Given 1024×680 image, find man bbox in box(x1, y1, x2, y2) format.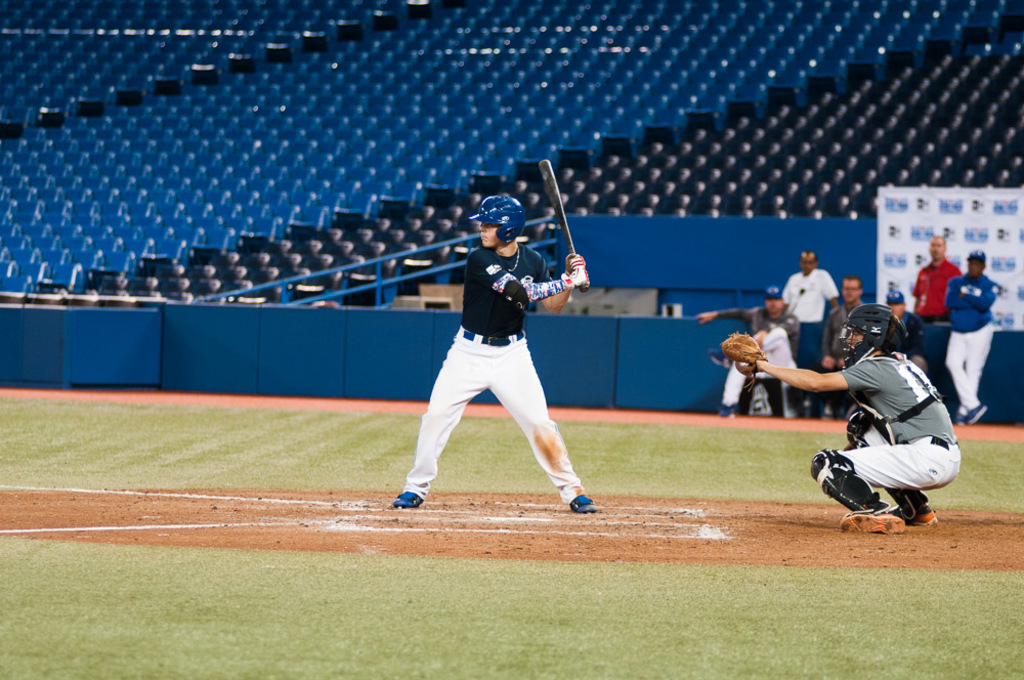
box(773, 253, 839, 410).
